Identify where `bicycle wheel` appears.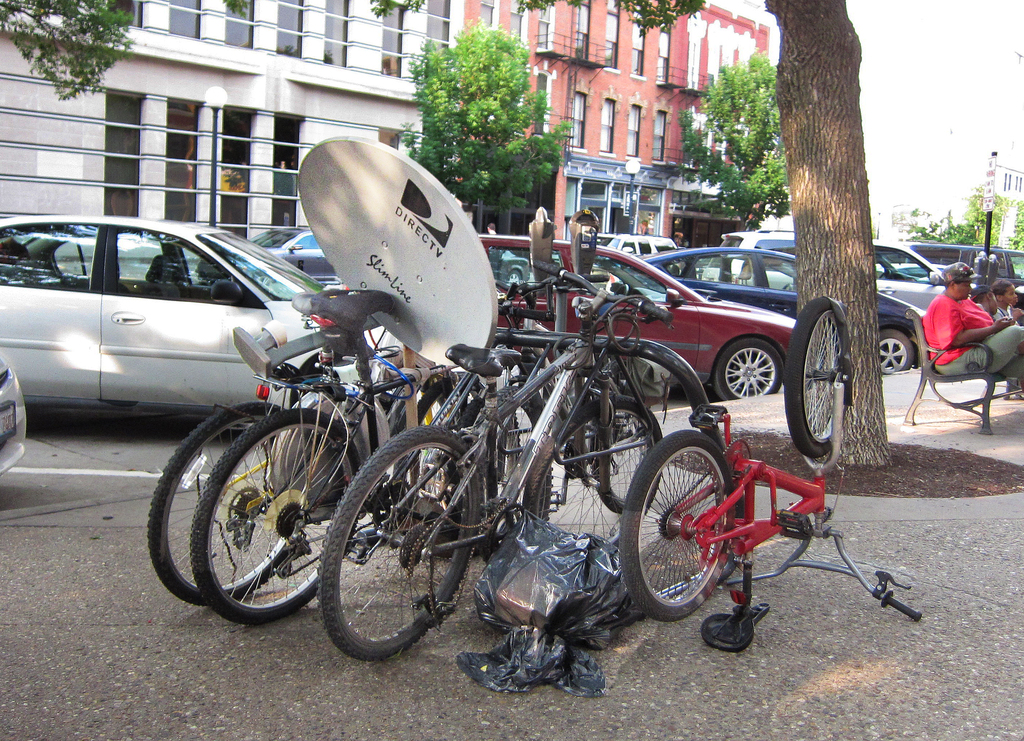
Appears at x1=586 y1=350 x2=670 y2=500.
